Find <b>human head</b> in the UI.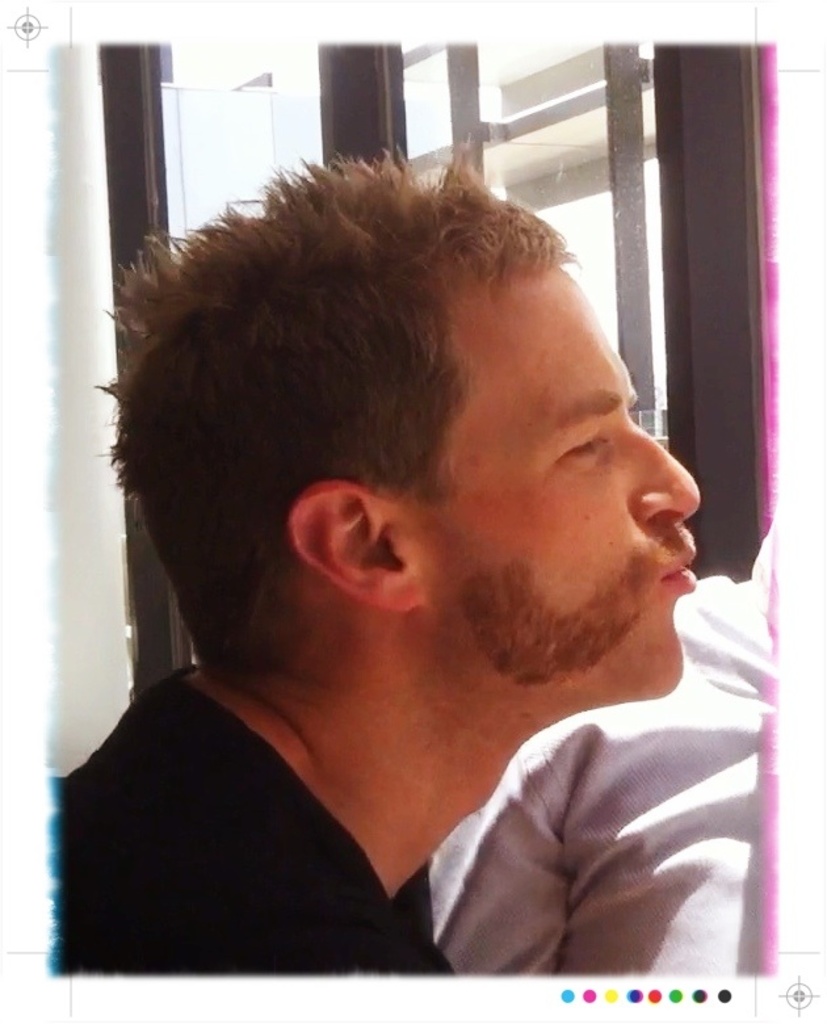
UI element at (x1=102, y1=102, x2=742, y2=832).
